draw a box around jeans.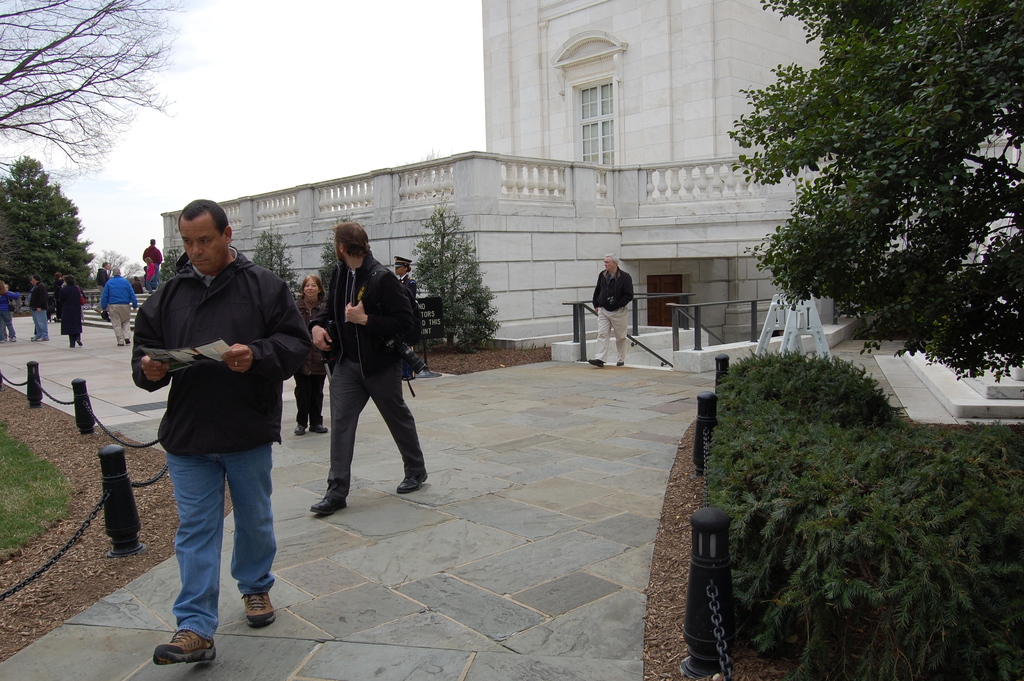
Rect(0, 308, 17, 338).
